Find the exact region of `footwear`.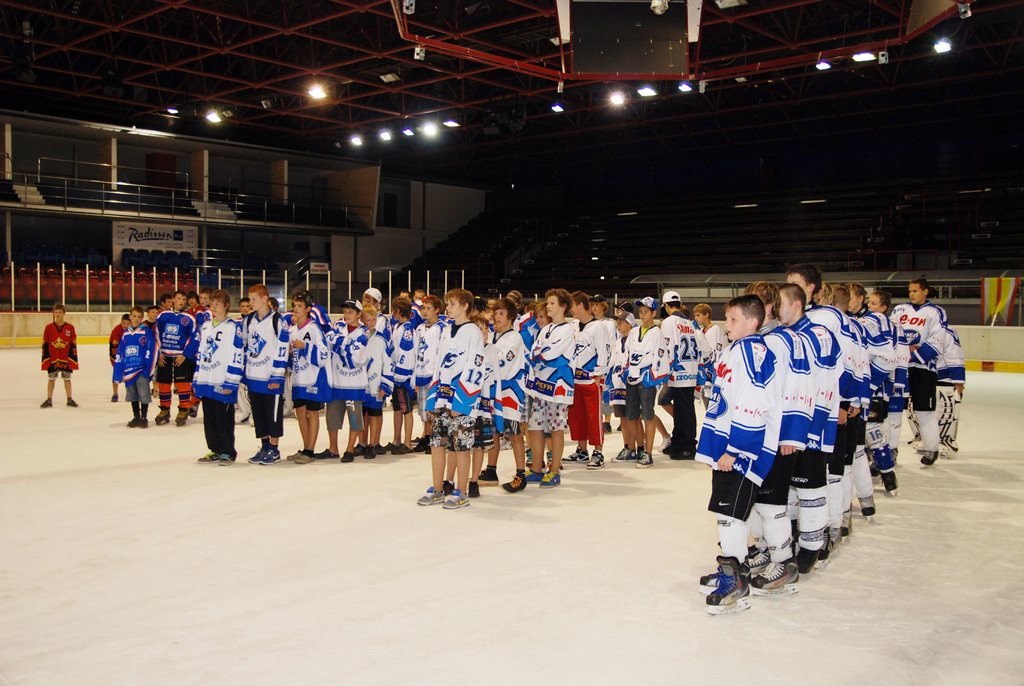
Exact region: select_region(660, 438, 671, 455).
